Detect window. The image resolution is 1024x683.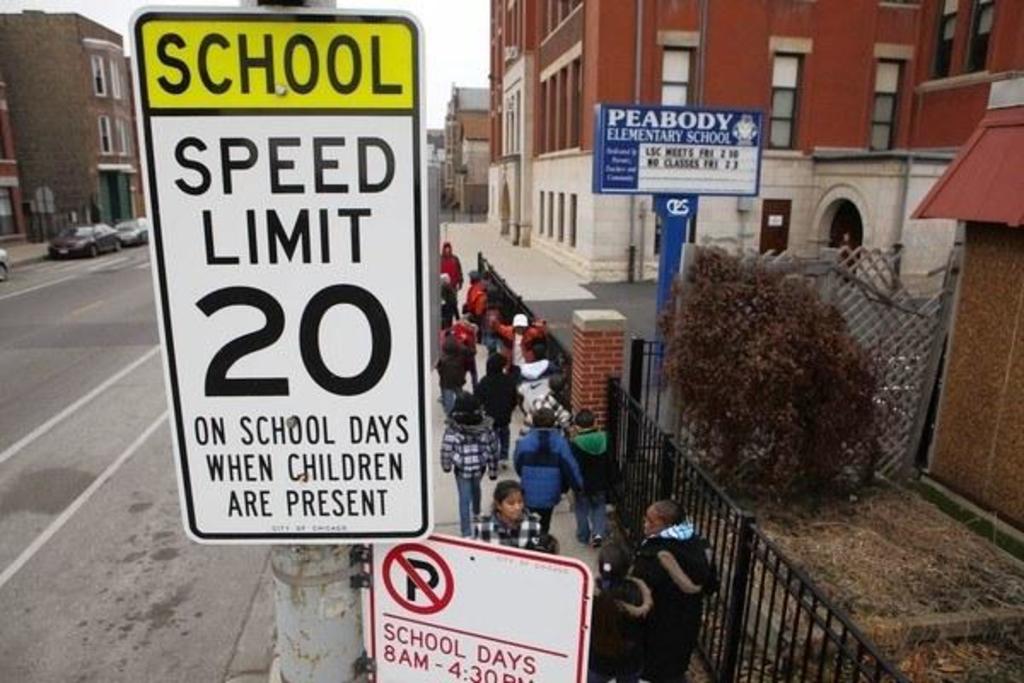
<bbox>932, 0, 966, 80</bbox>.
